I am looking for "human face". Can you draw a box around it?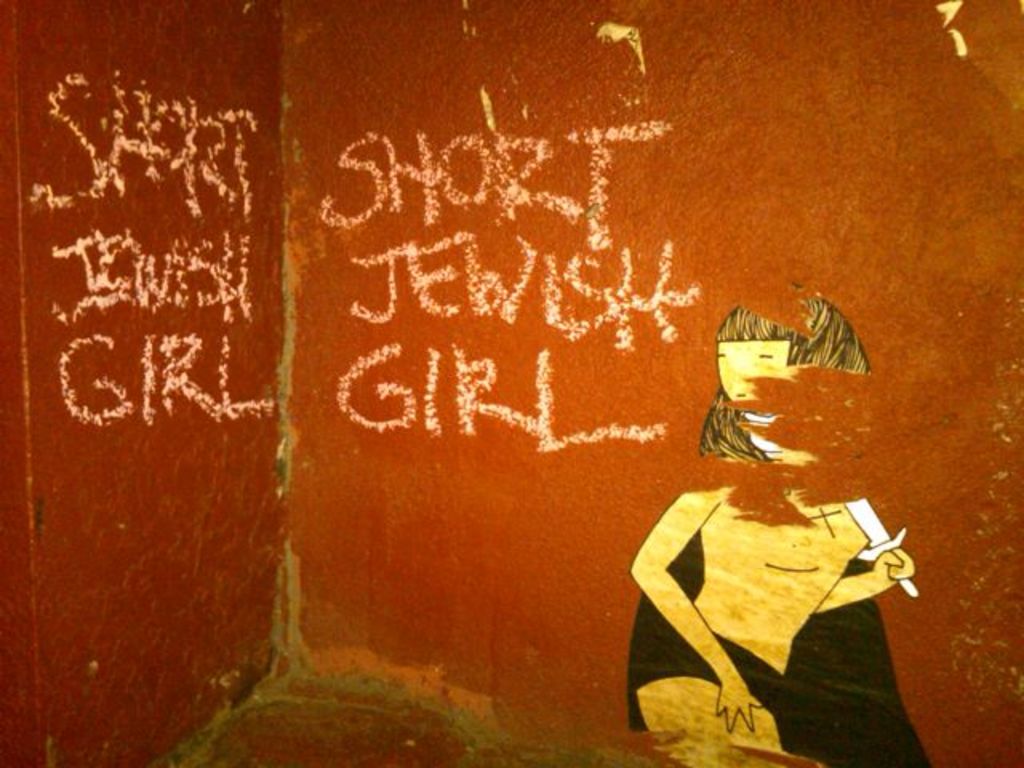
Sure, the bounding box is l=717, t=344, r=813, b=418.
